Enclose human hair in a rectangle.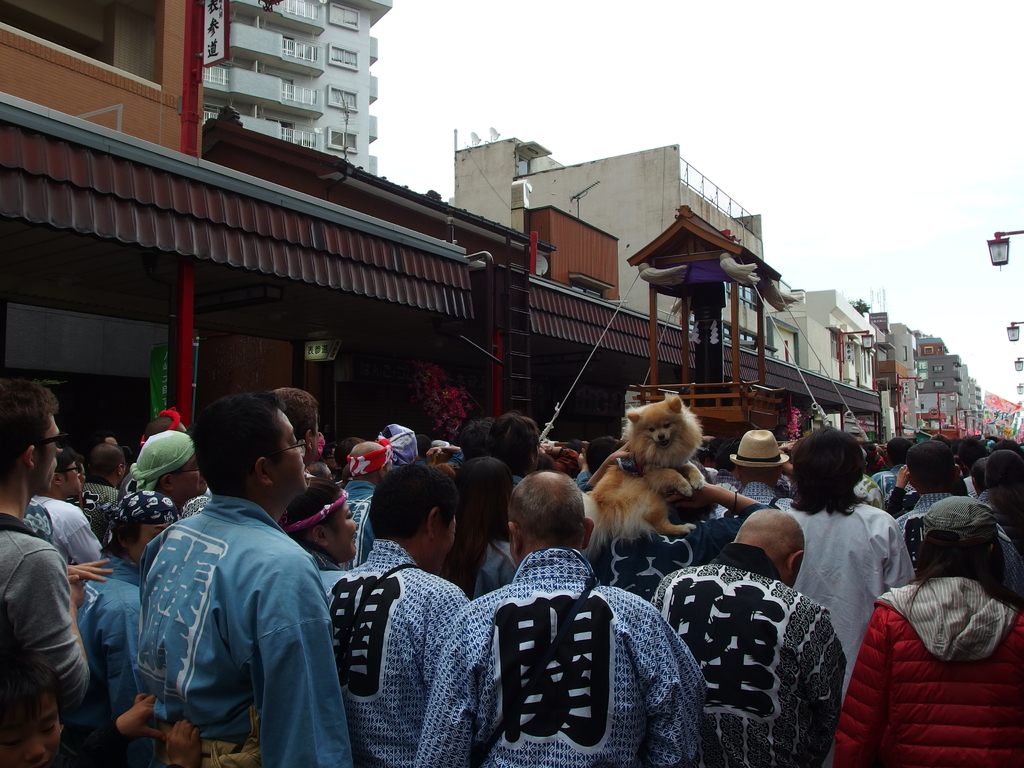
[287, 476, 342, 526].
